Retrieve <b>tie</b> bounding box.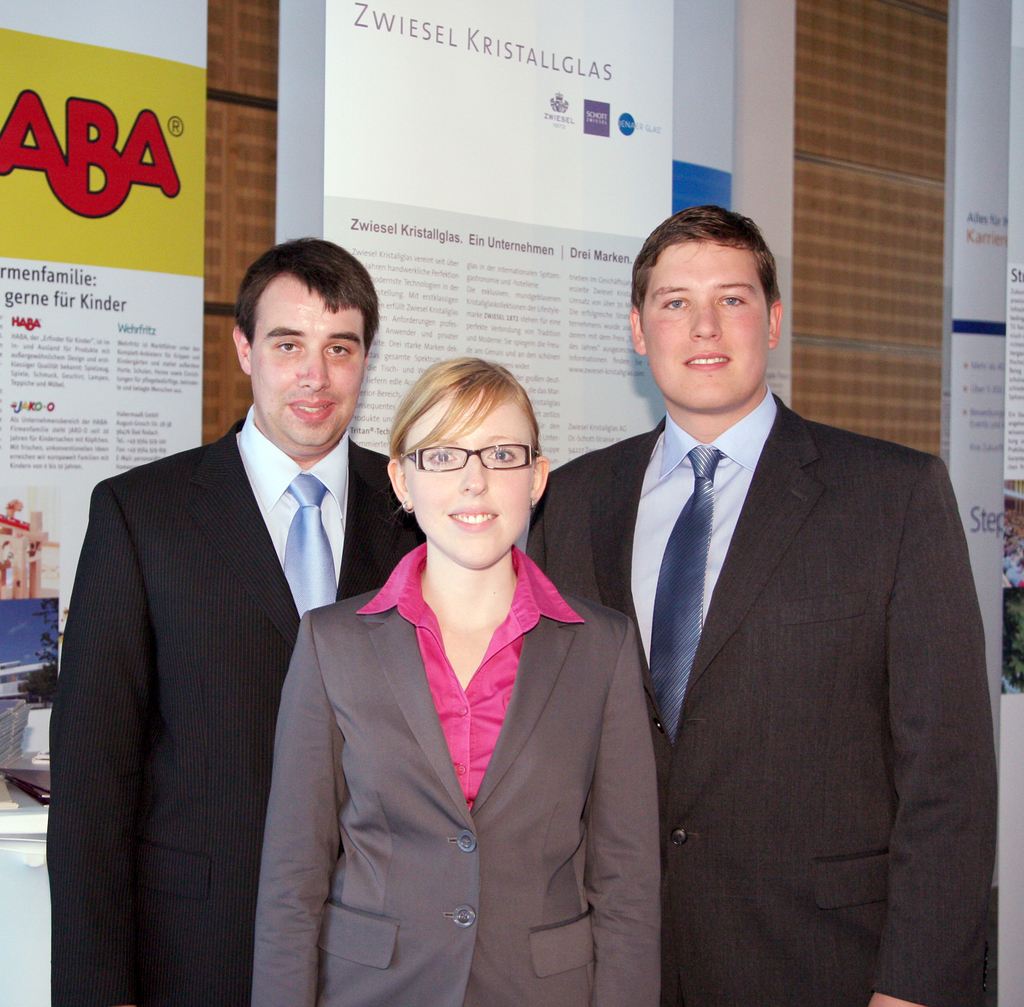
Bounding box: <region>279, 466, 341, 627</region>.
